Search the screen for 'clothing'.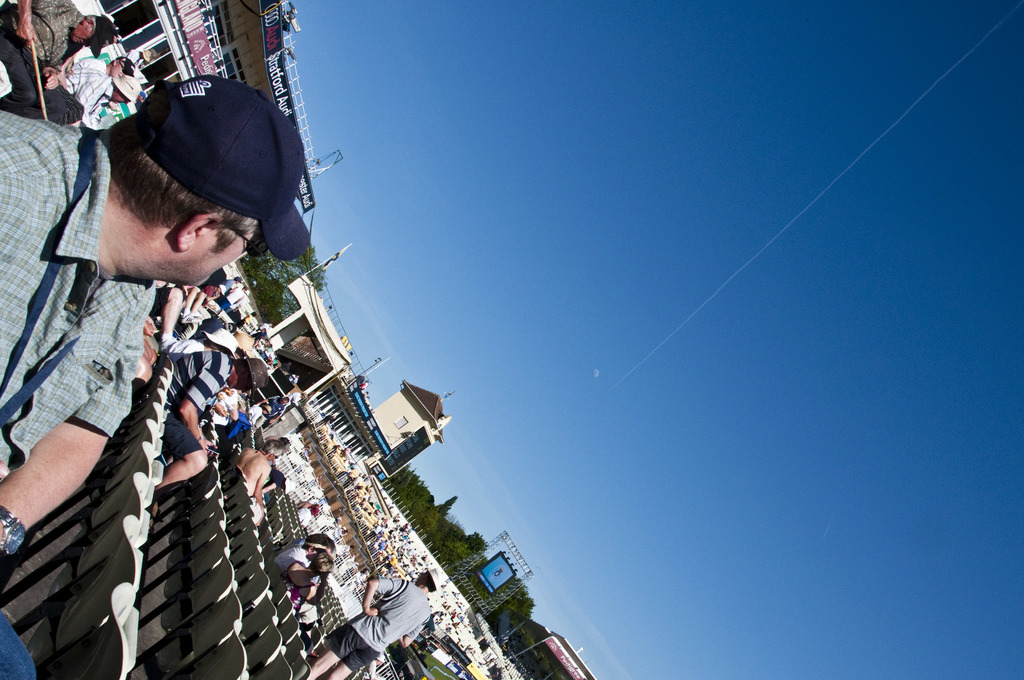
Found at left=0, top=121, right=132, bottom=501.
